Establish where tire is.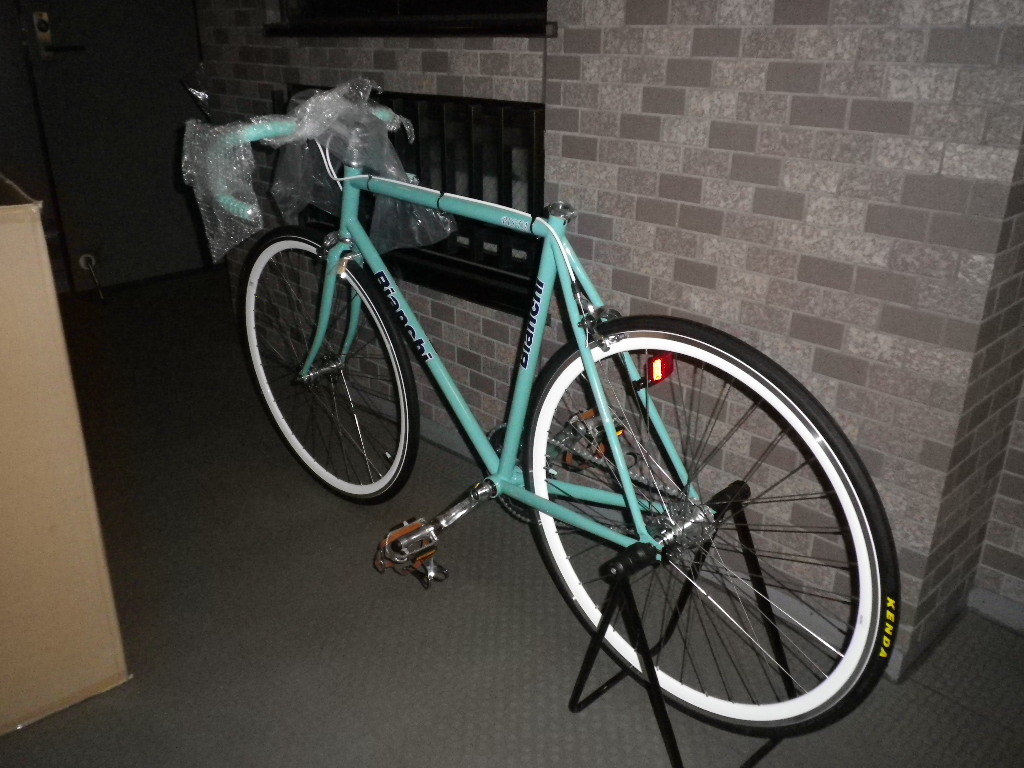
Established at l=525, t=318, r=905, b=742.
